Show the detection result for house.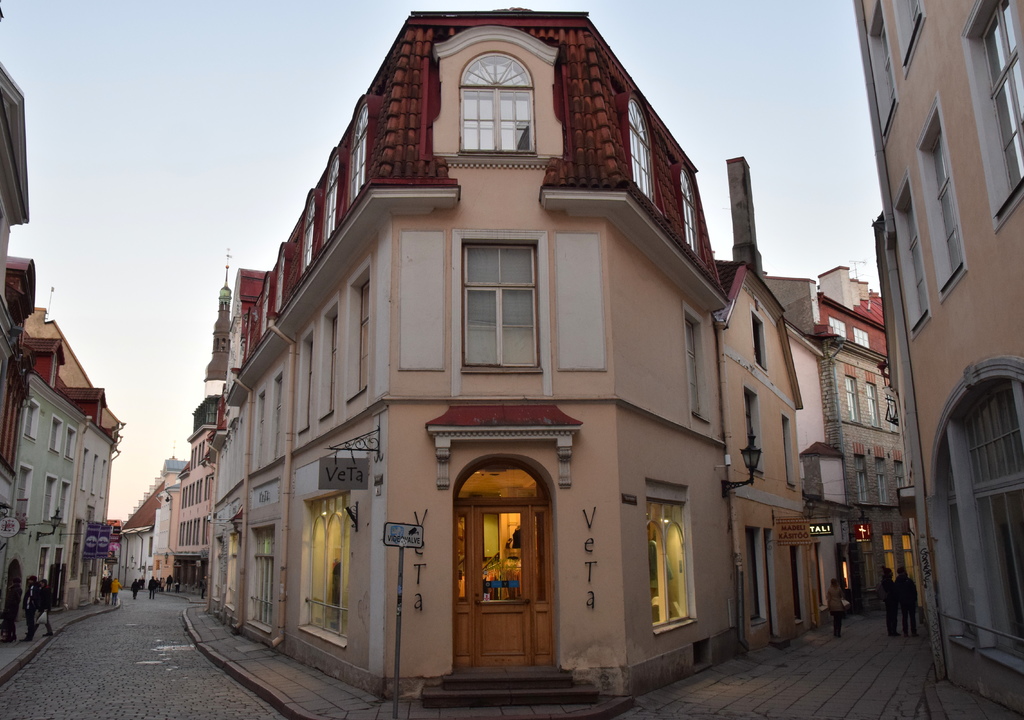
{"left": 0, "top": 62, "right": 129, "bottom": 650}.
